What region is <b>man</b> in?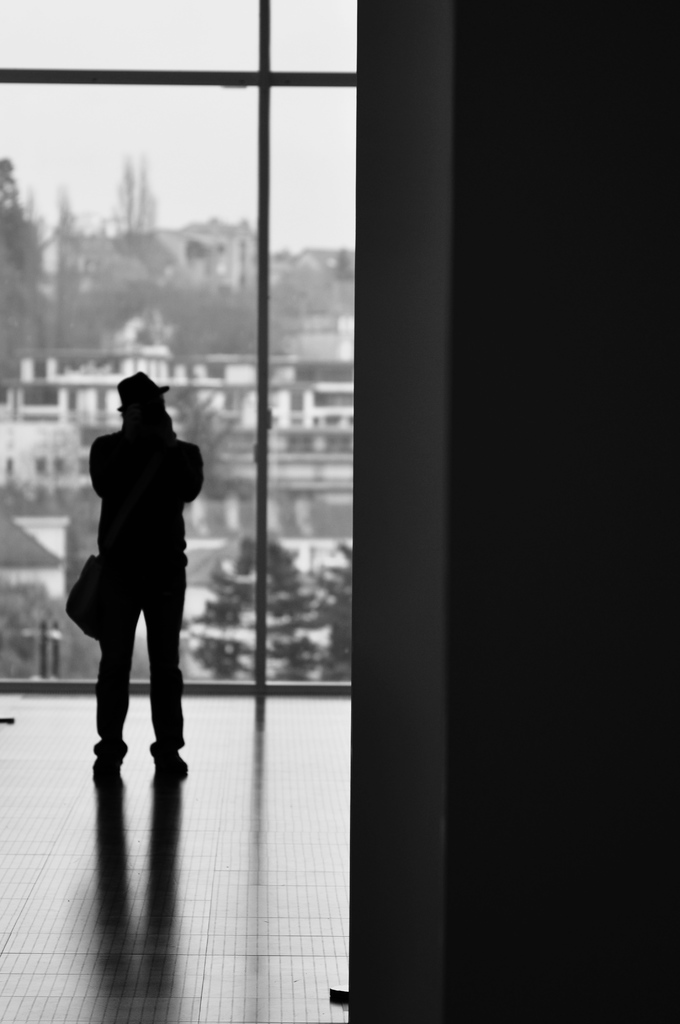
select_region(54, 380, 211, 806).
